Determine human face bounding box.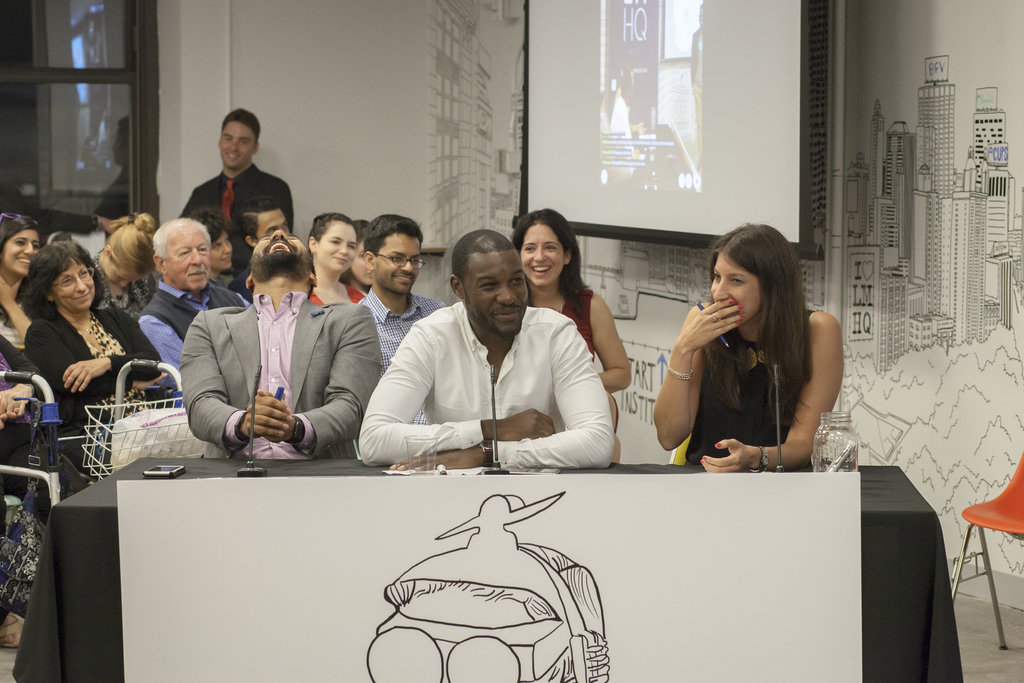
Determined: 707:253:762:325.
